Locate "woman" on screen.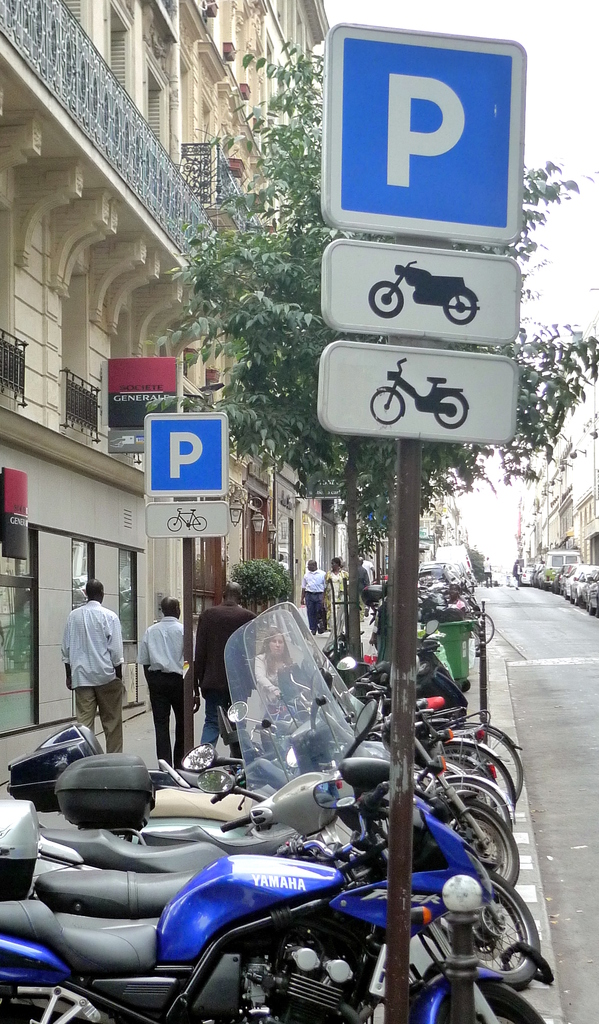
On screen at 253 623 297 726.
